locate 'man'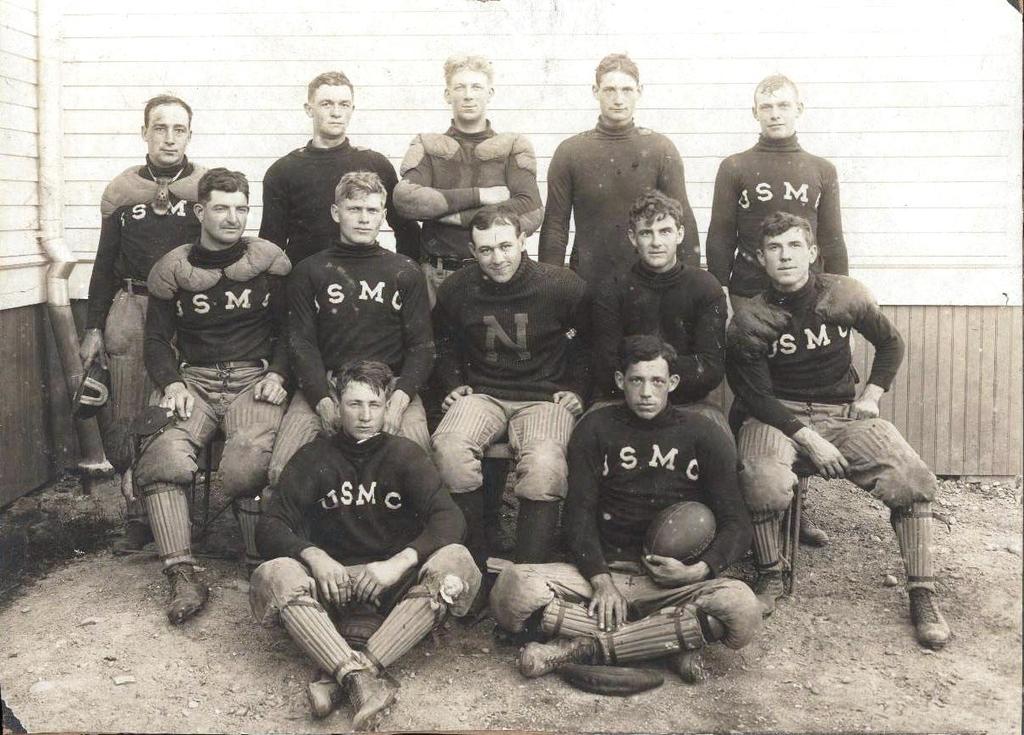
[left=135, top=165, right=295, bottom=627]
